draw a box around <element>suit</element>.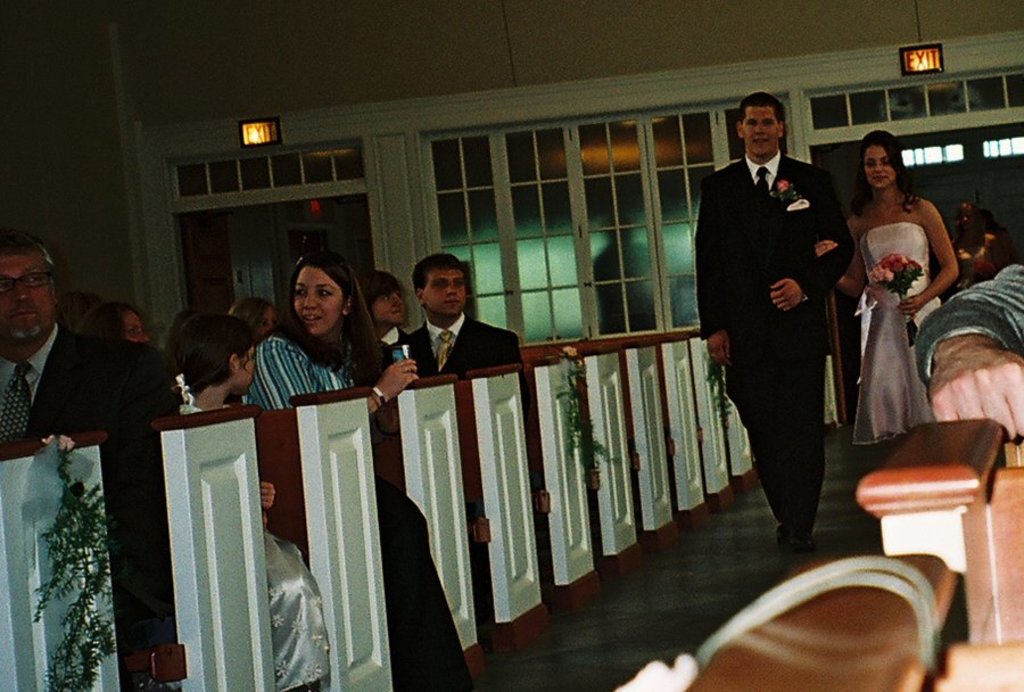
region(710, 105, 867, 554).
